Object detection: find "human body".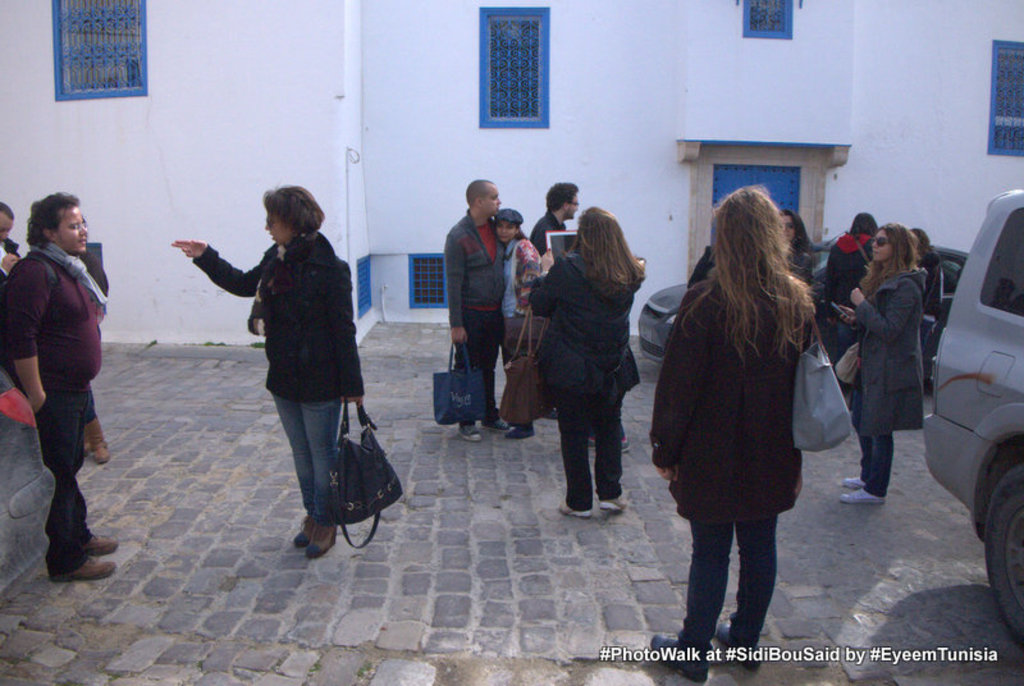
(657,170,851,634).
